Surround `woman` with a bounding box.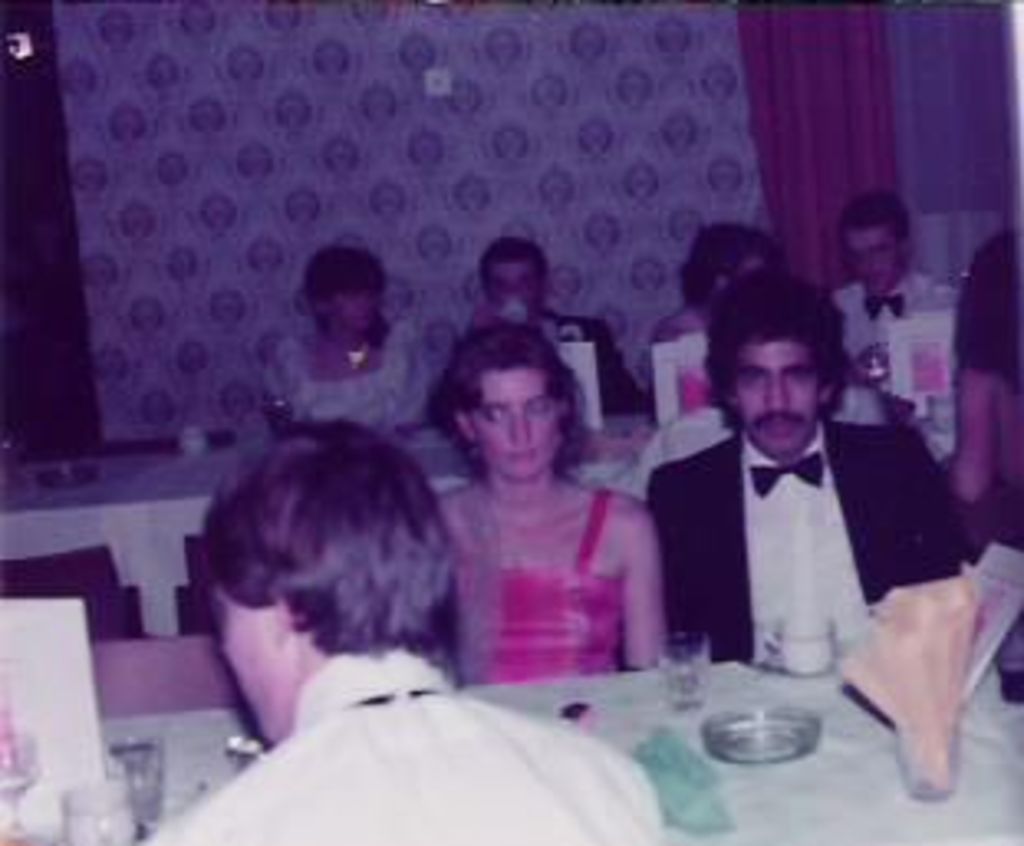
select_region(260, 253, 438, 438).
